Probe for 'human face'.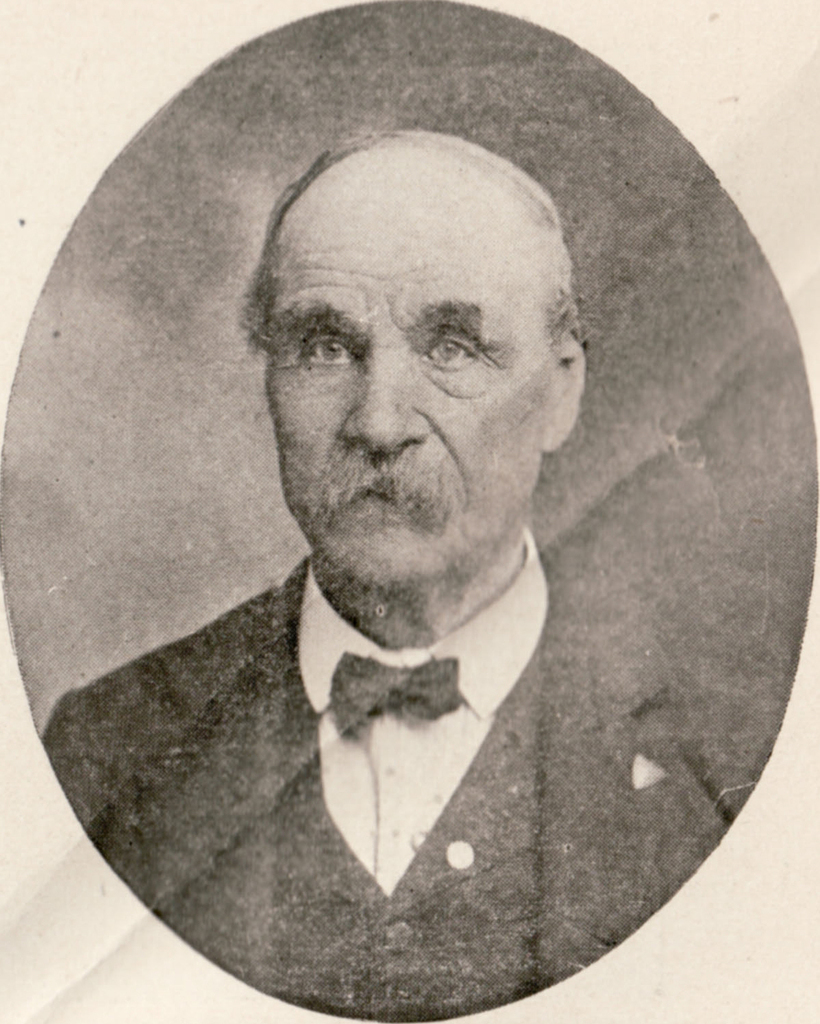
Probe result: (x1=264, y1=199, x2=547, y2=599).
